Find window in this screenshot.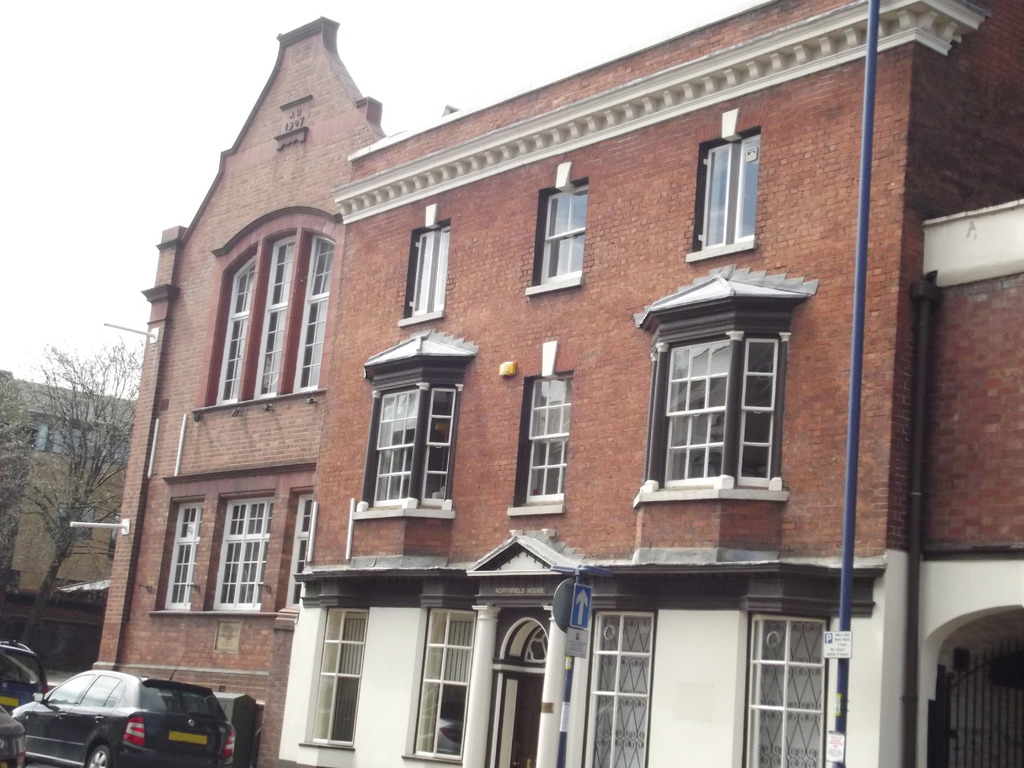
The bounding box for window is (x1=252, y1=236, x2=297, y2=401).
